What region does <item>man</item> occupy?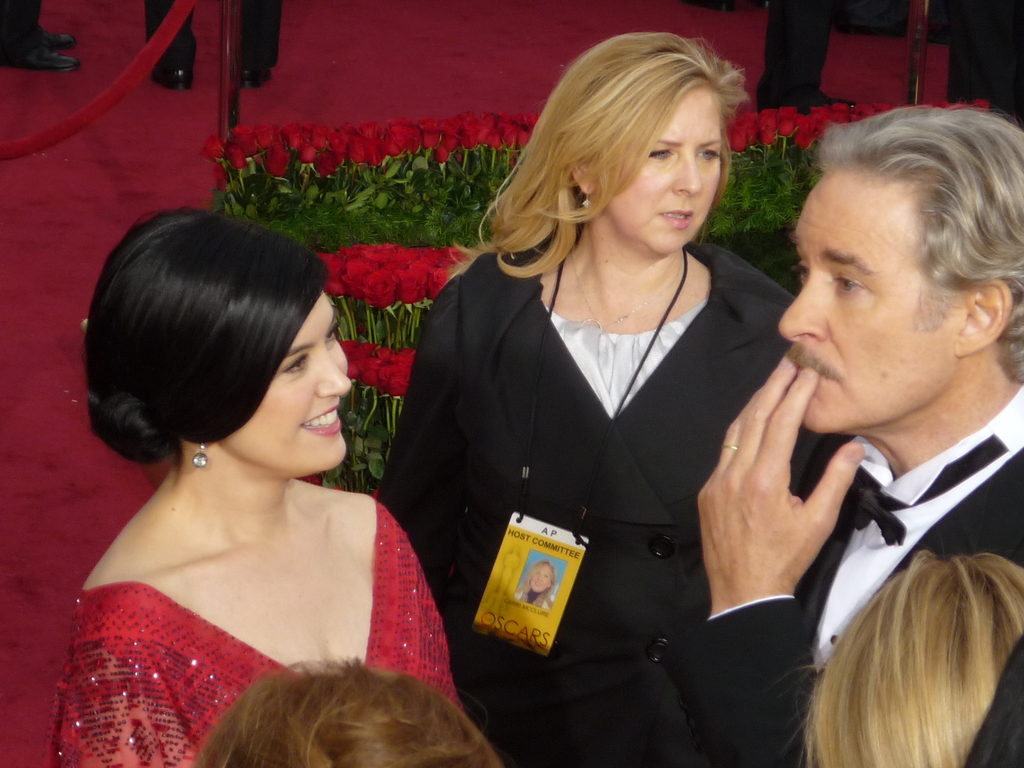
x1=705 y1=103 x2=1023 y2=755.
